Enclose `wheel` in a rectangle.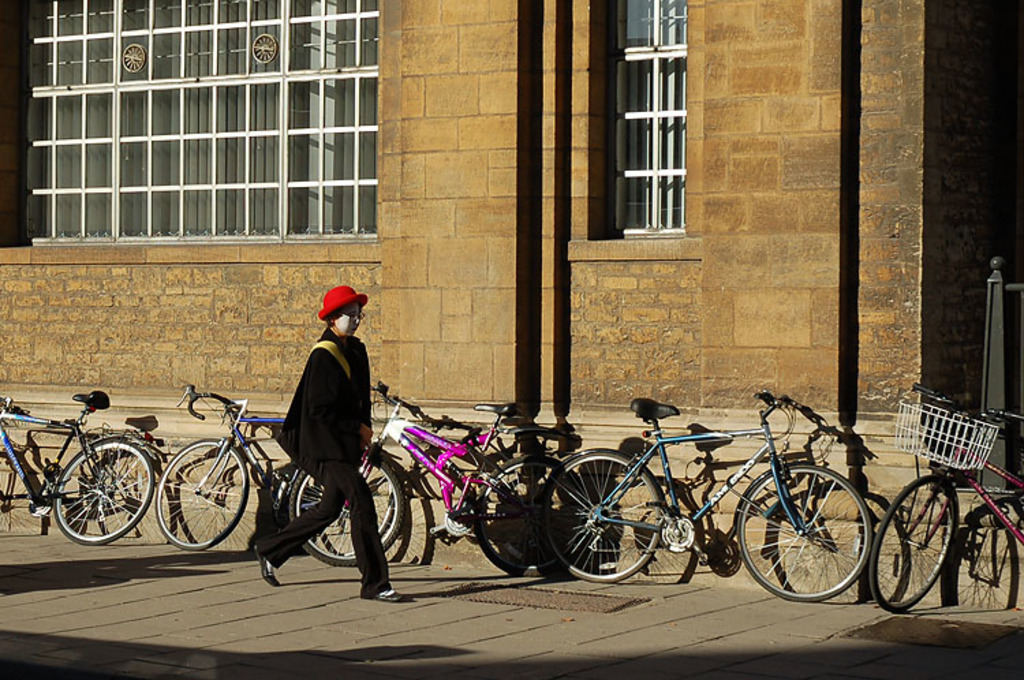
(x1=51, y1=438, x2=156, y2=548).
